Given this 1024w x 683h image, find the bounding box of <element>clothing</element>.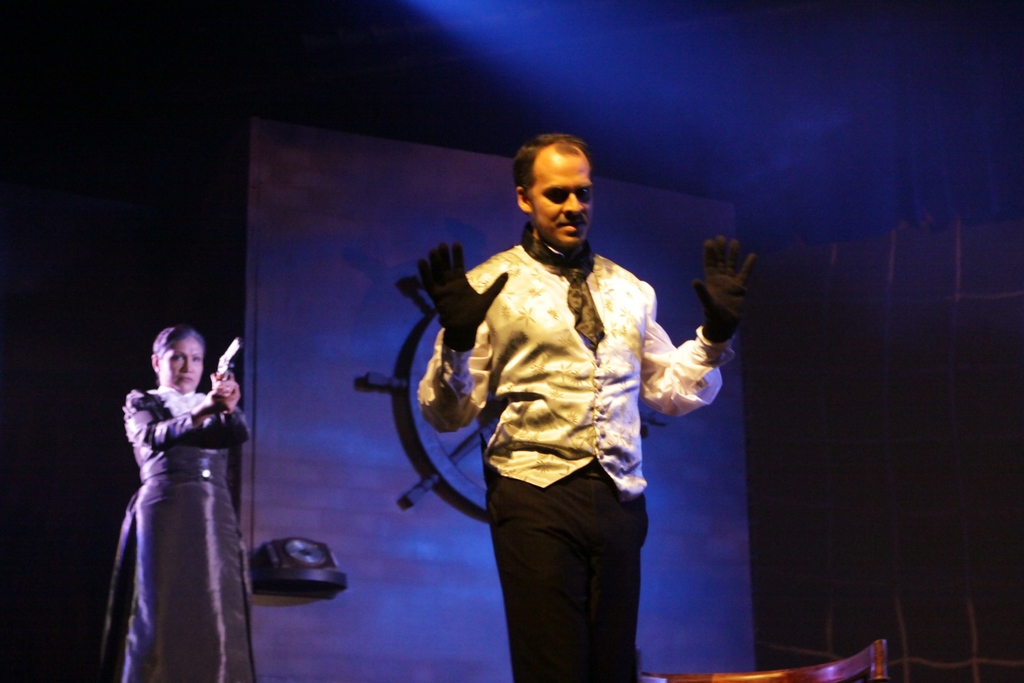
left=415, top=222, right=733, bottom=682.
